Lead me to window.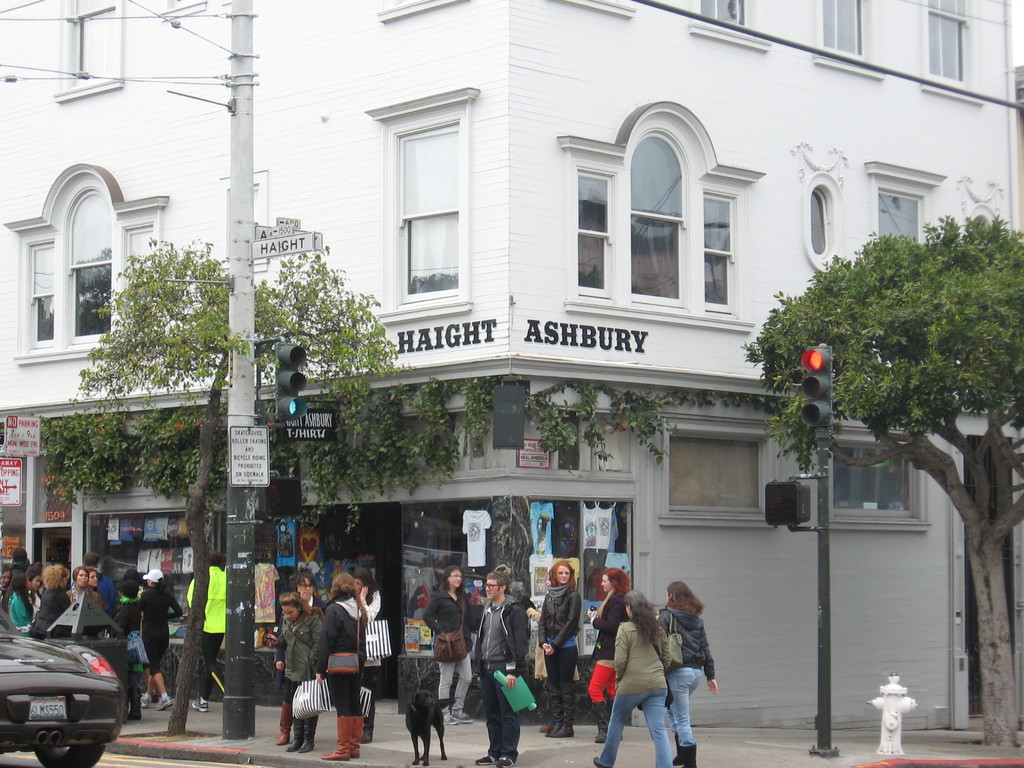
Lead to 922, 2, 964, 80.
